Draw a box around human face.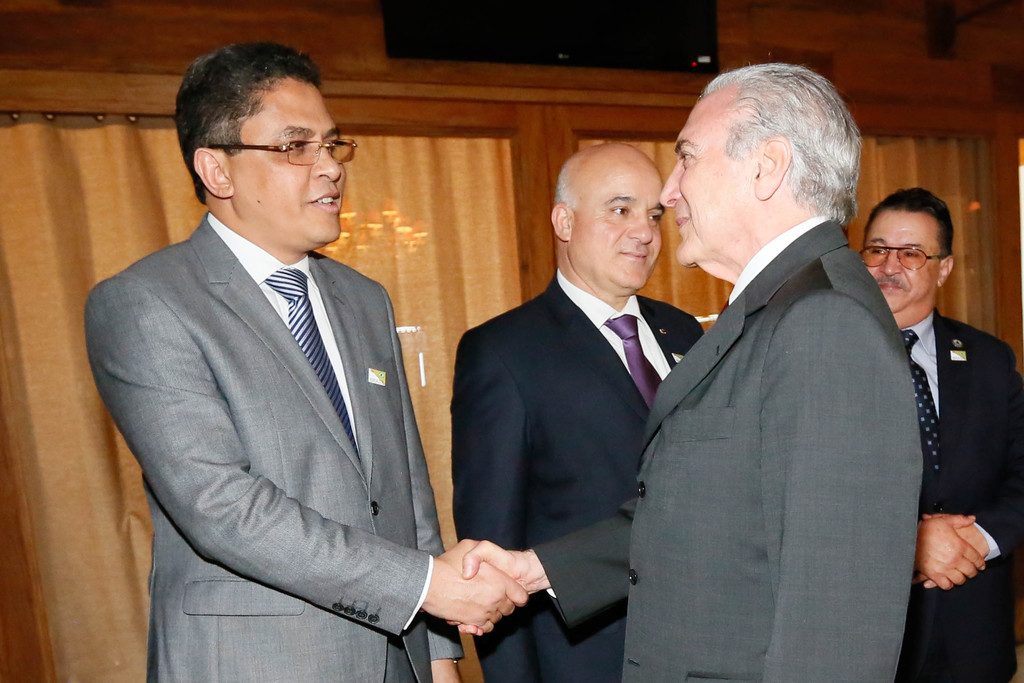
(868,208,936,311).
